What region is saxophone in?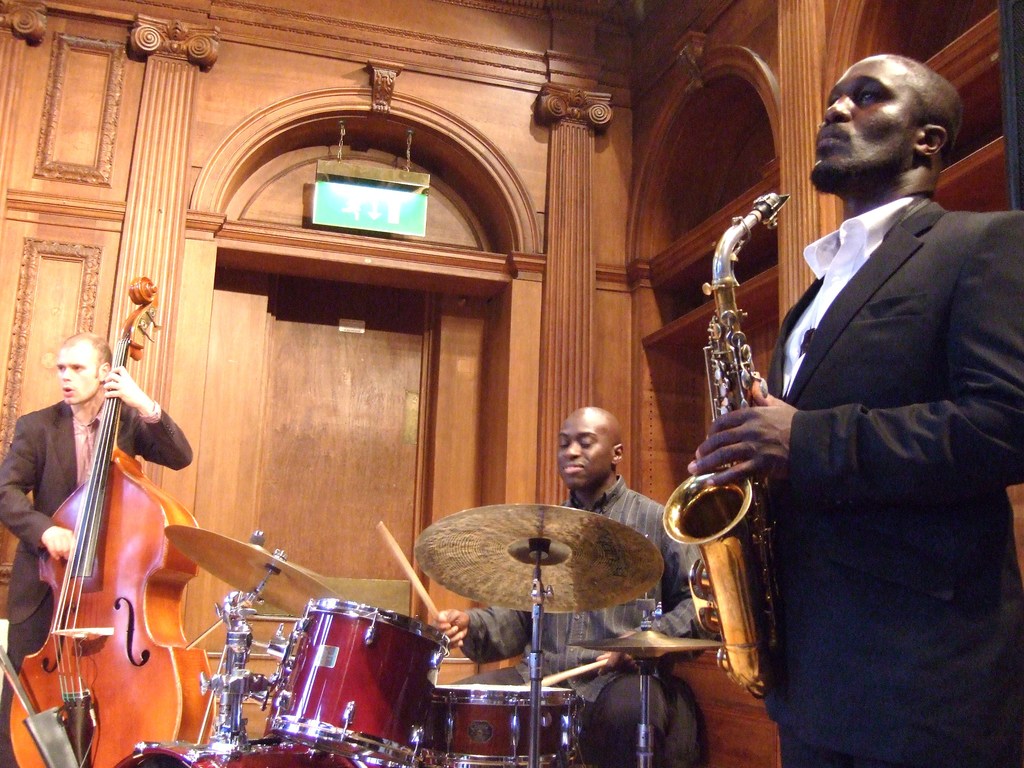
(left=660, top=188, right=790, bottom=700).
